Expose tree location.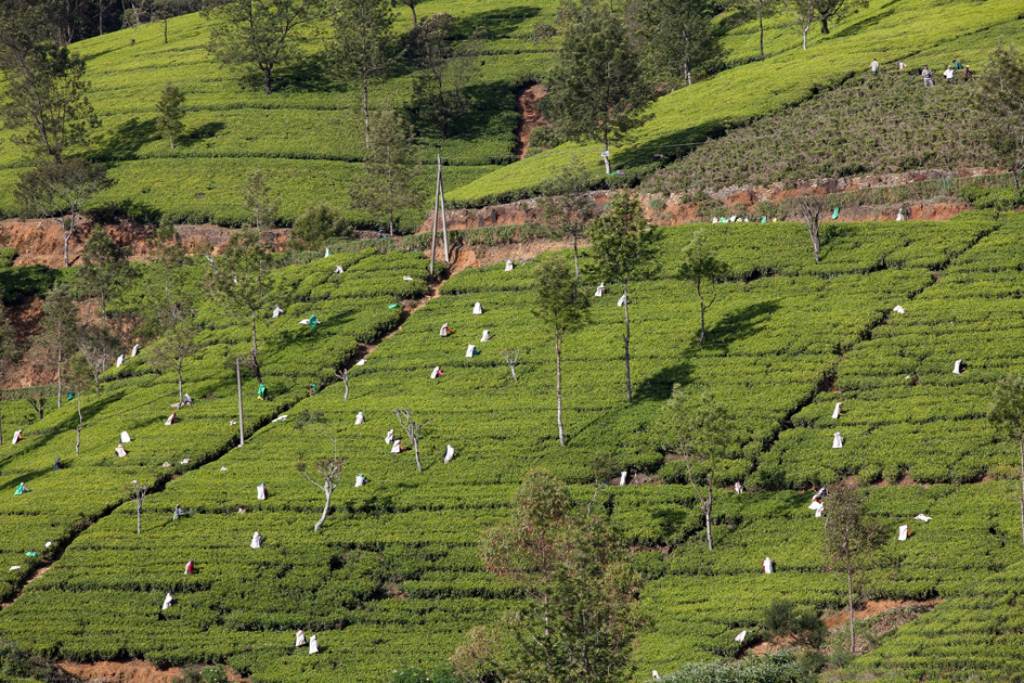
Exposed at <region>241, 172, 278, 231</region>.
